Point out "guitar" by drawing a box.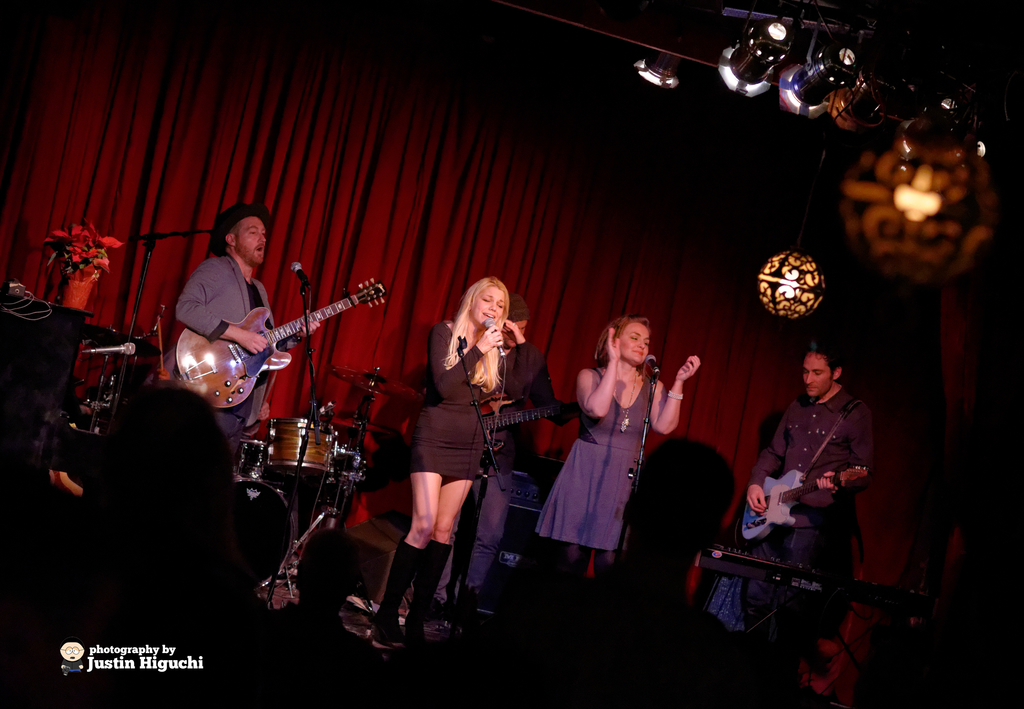
(x1=740, y1=465, x2=870, y2=545).
